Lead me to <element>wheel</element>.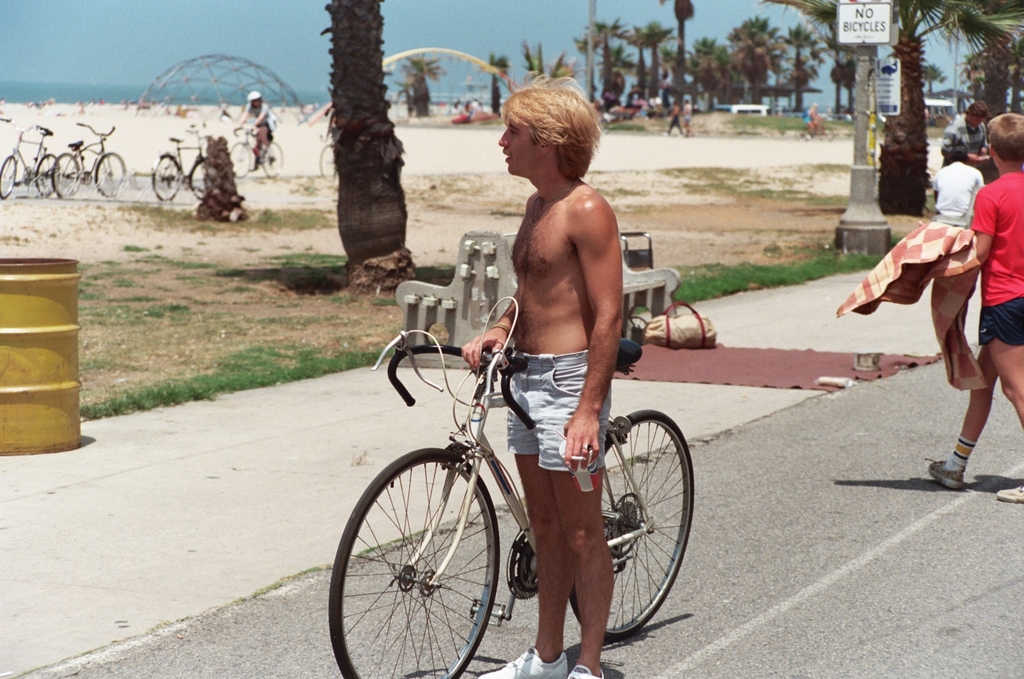
Lead to bbox(52, 150, 79, 197).
